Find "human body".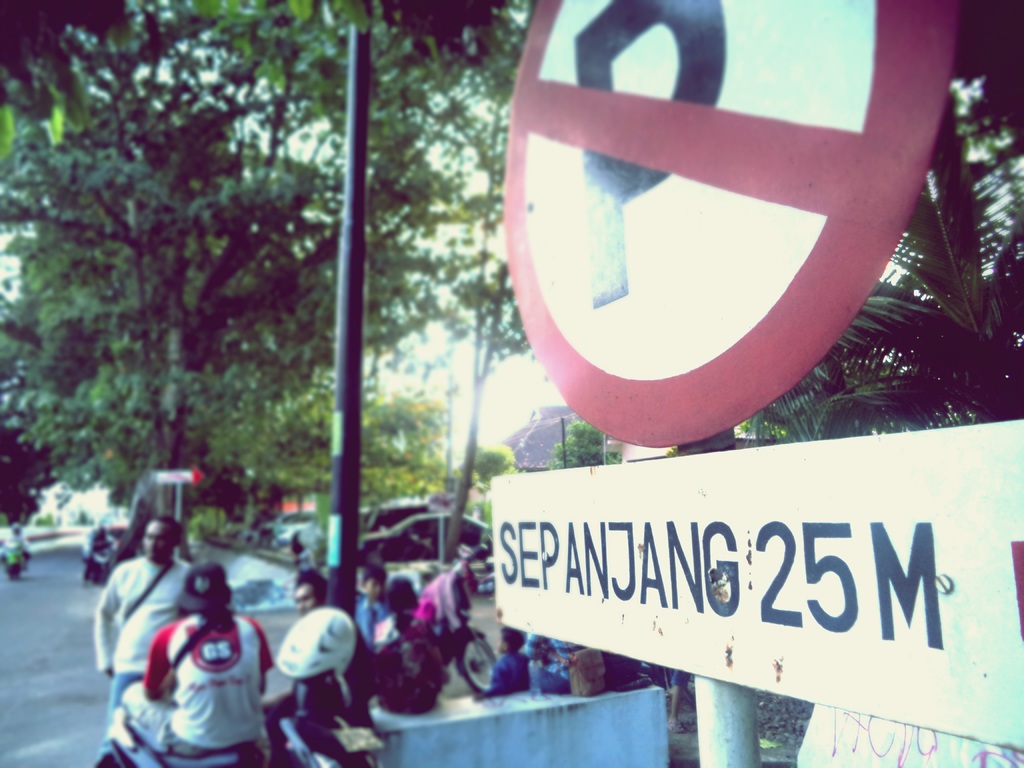
crop(376, 568, 428, 720).
